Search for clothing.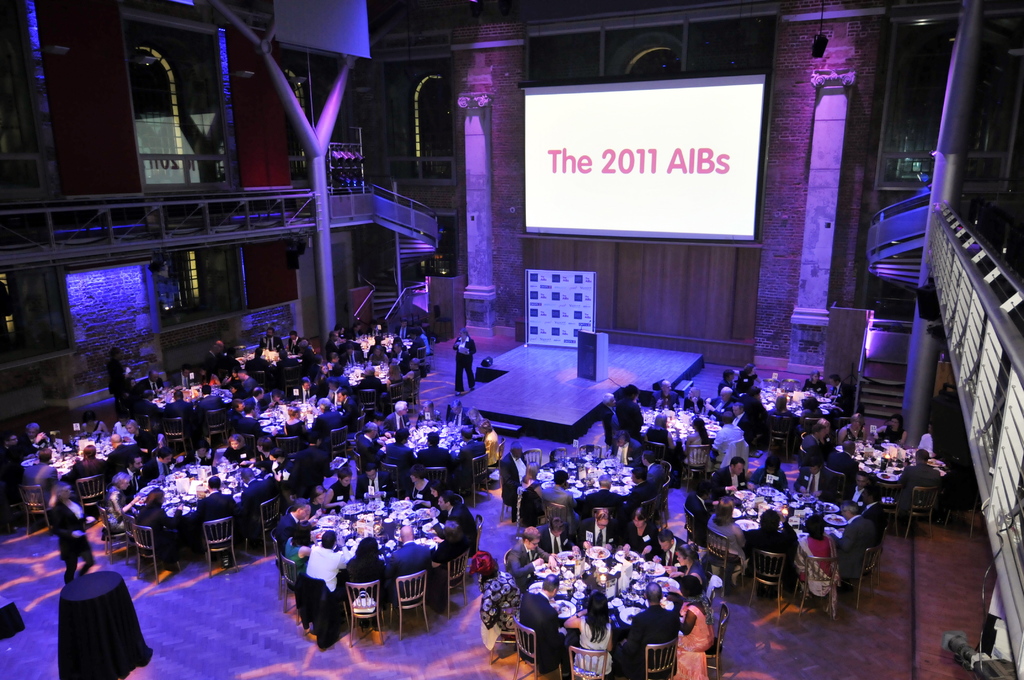
Found at (x1=449, y1=407, x2=474, y2=432).
